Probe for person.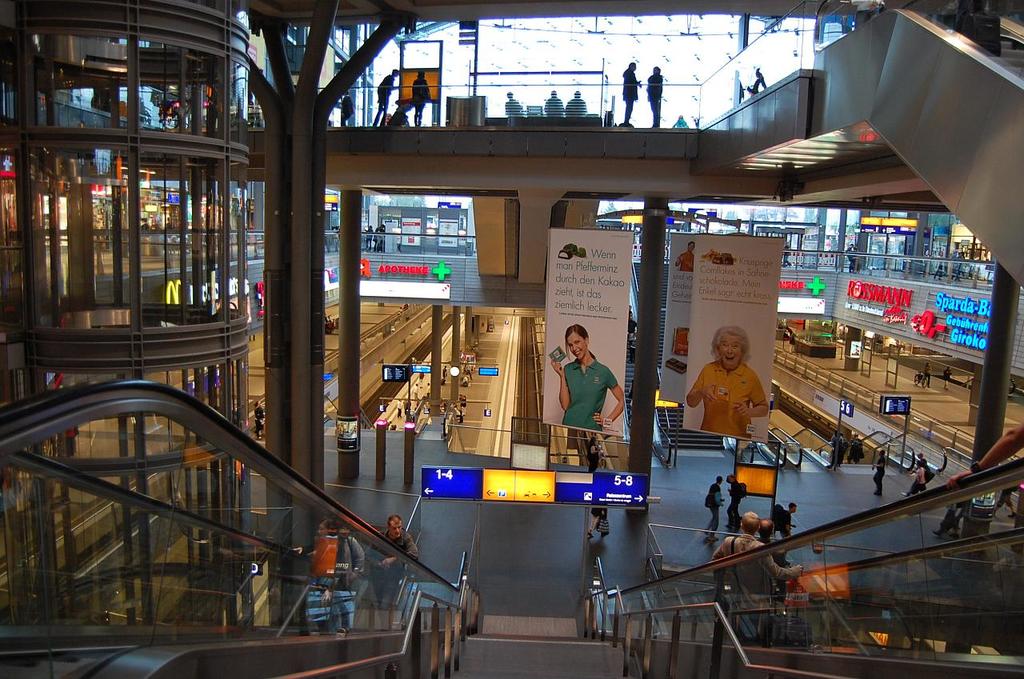
Probe result: <bbox>904, 460, 930, 495</bbox>.
